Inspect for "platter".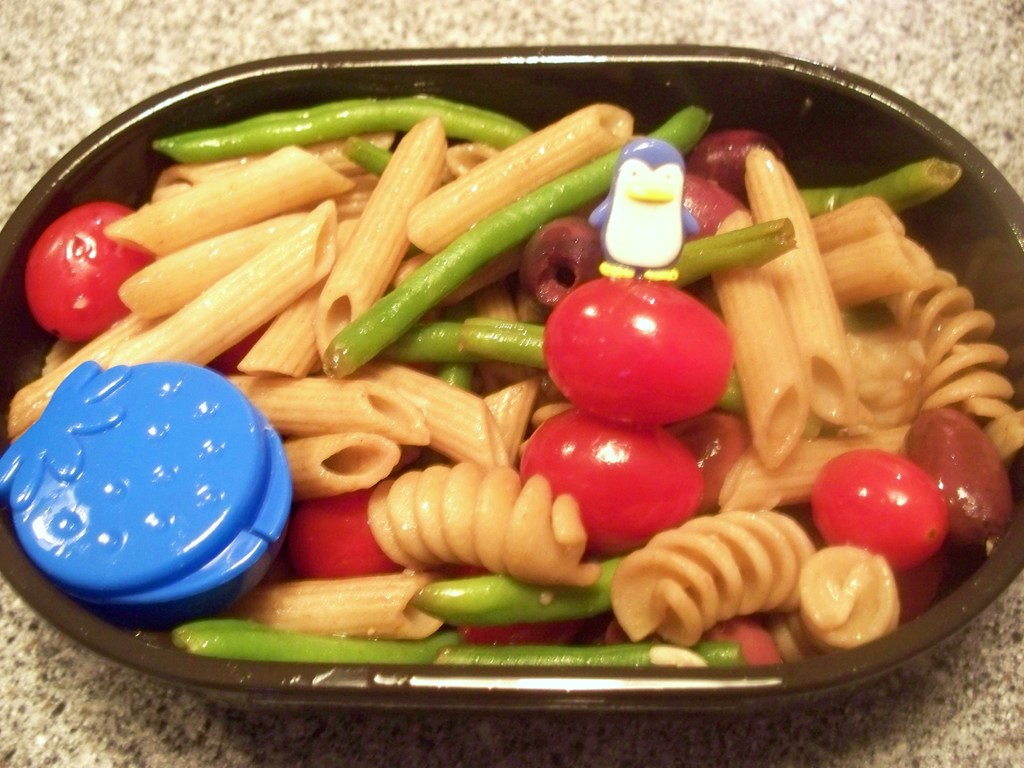
Inspection: 0, 41, 1023, 713.
